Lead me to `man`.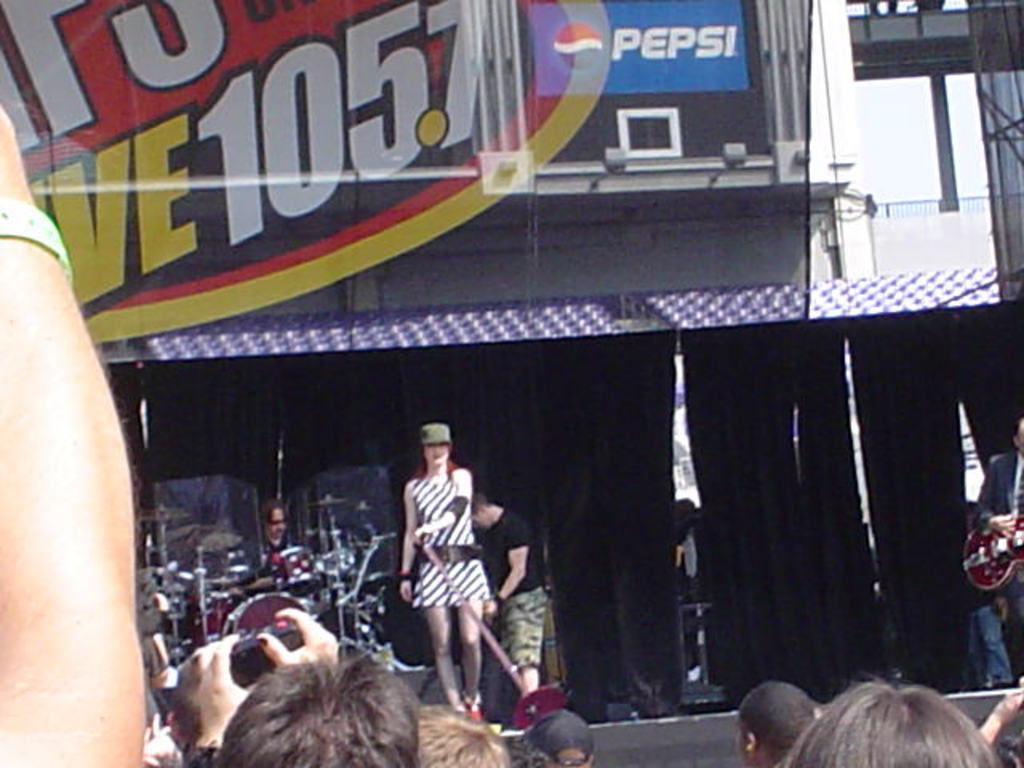
Lead to x1=469, y1=488, x2=546, y2=691.
